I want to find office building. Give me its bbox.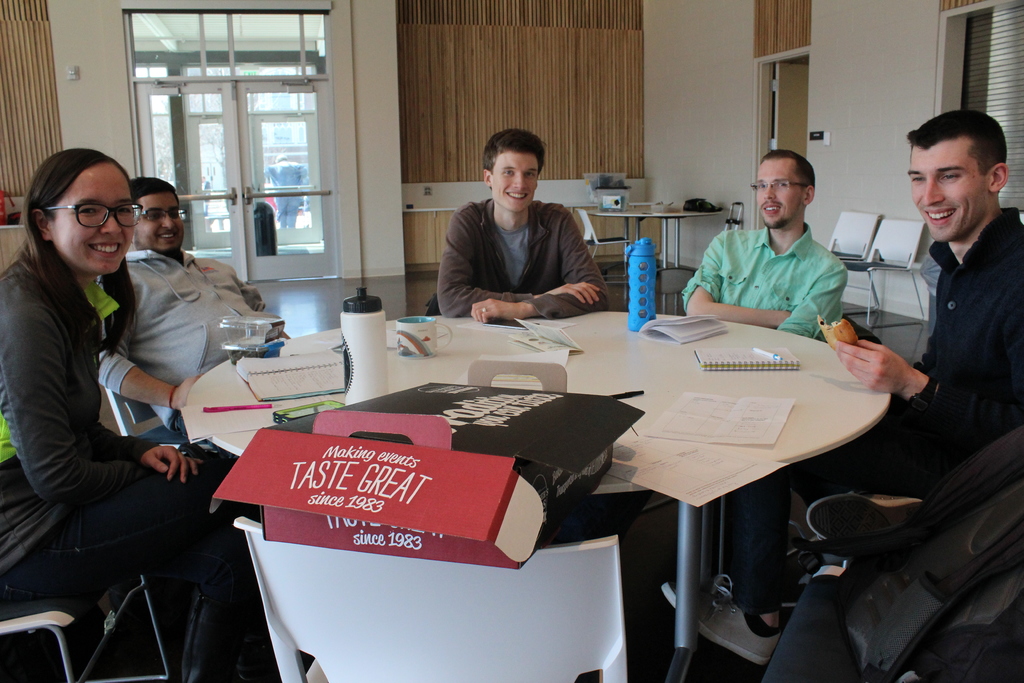
box(0, 0, 1023, 682).
